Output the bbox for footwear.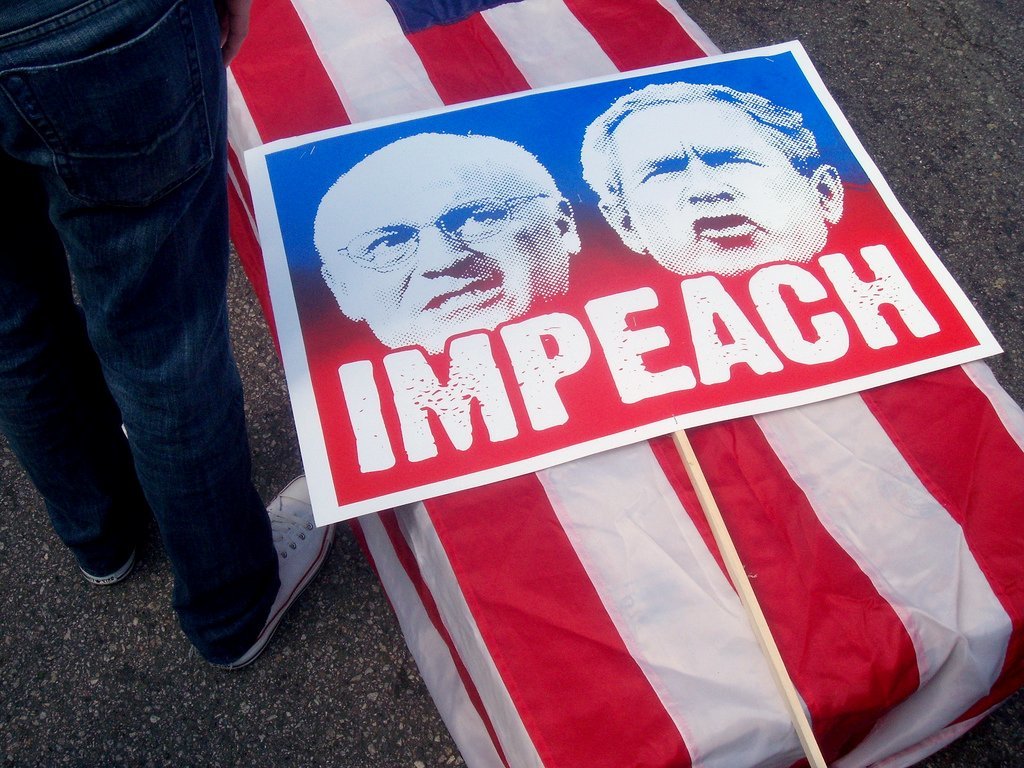
{"left": 203, "top": 473, "right": 337, "bottom": 669}.
